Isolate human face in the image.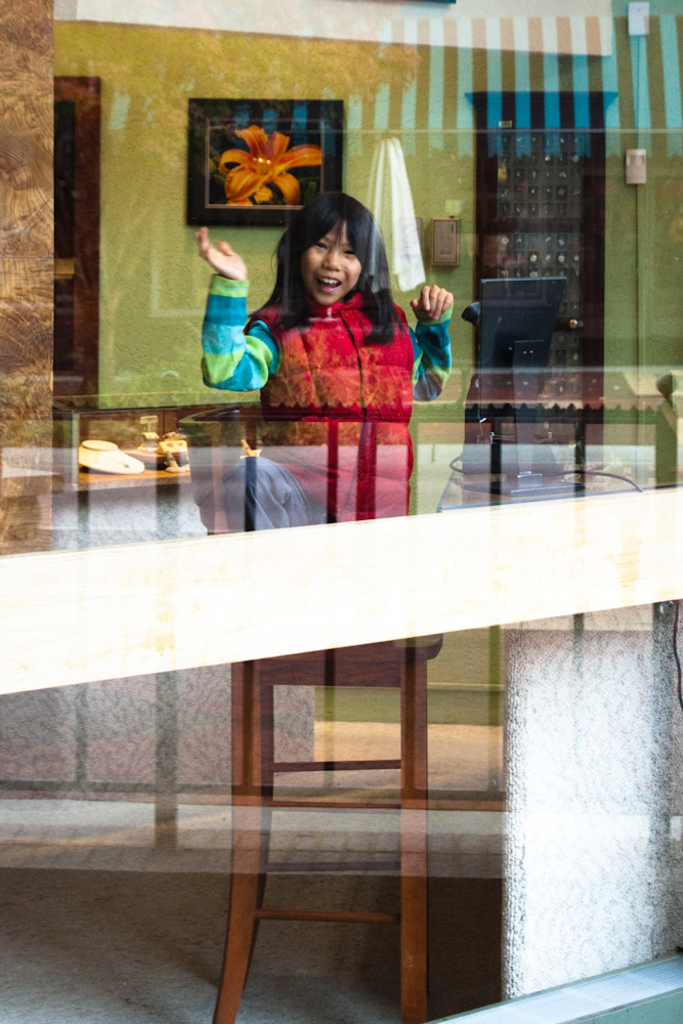
Isolated region: <region>297, 218, 365, 308</region>.
